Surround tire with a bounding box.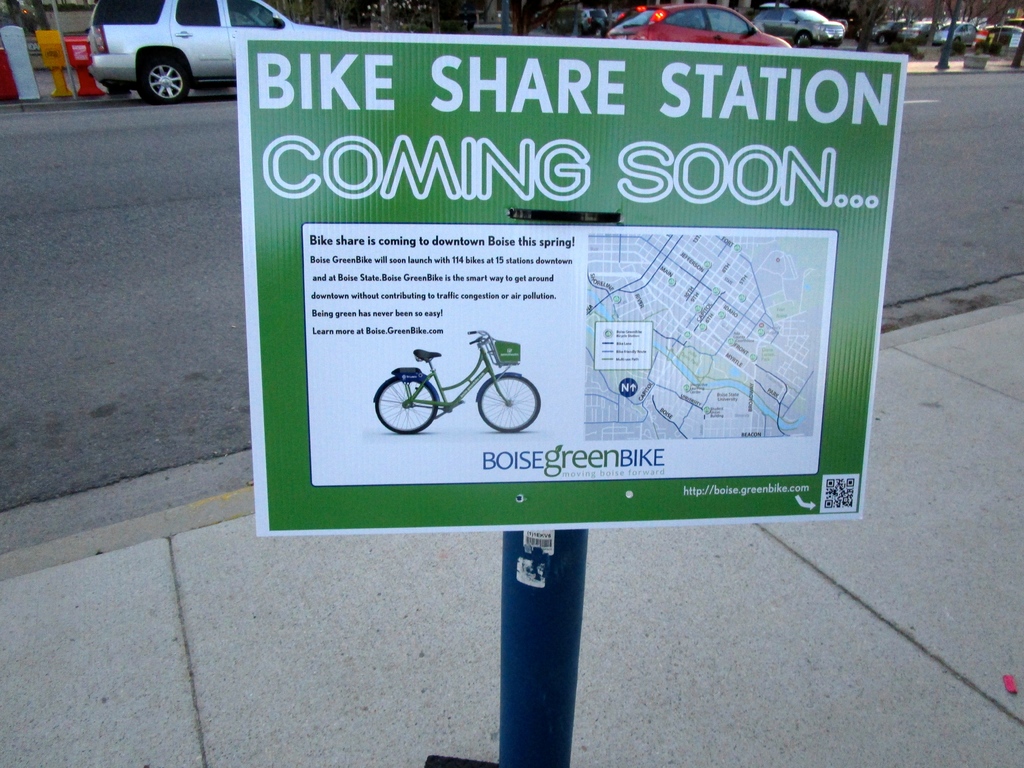
select_region(952, 38, 962, 52).
